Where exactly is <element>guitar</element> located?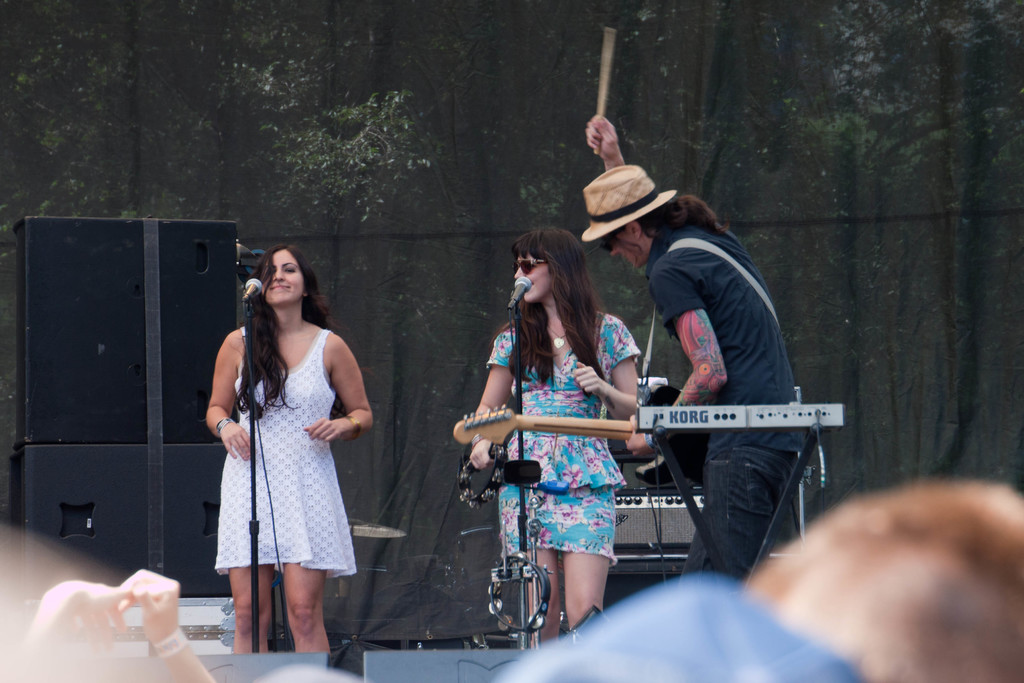
Its bounding box is 456:441:723:477.
